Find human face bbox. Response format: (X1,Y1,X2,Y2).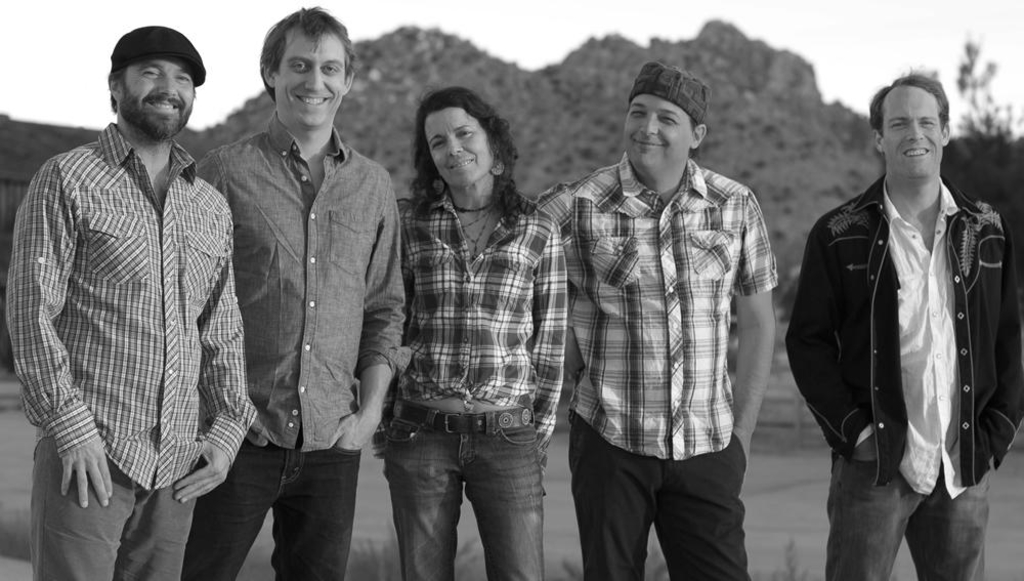
(437,109,488,178).
